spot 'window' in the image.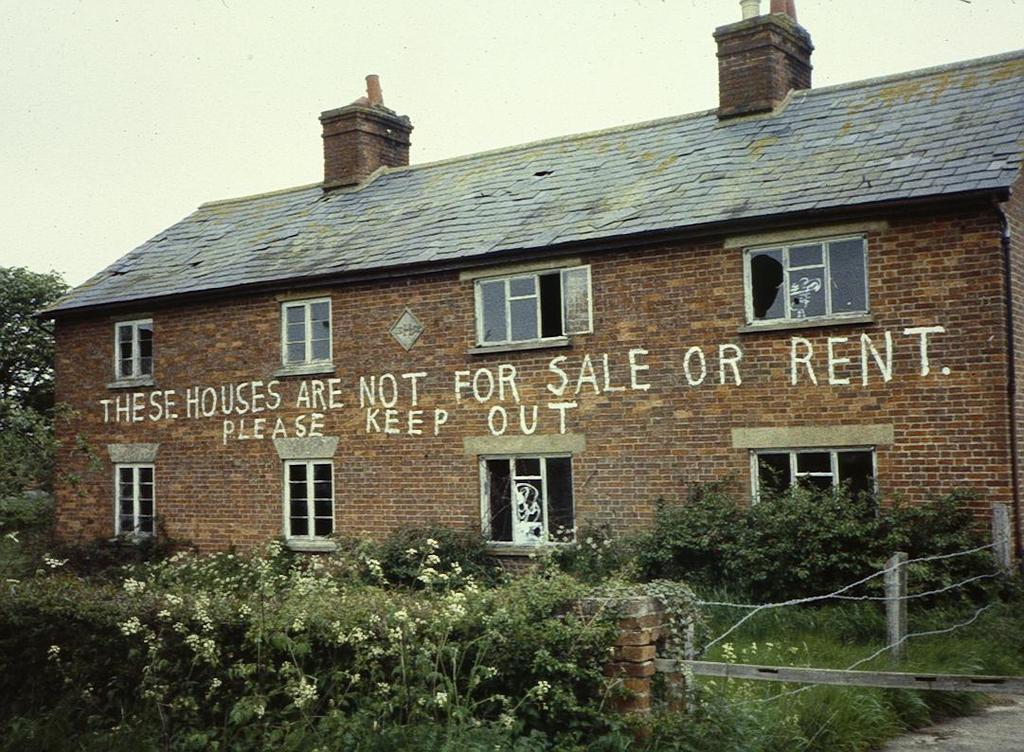
'window' found at Rect(281, 459, 334, 543).
